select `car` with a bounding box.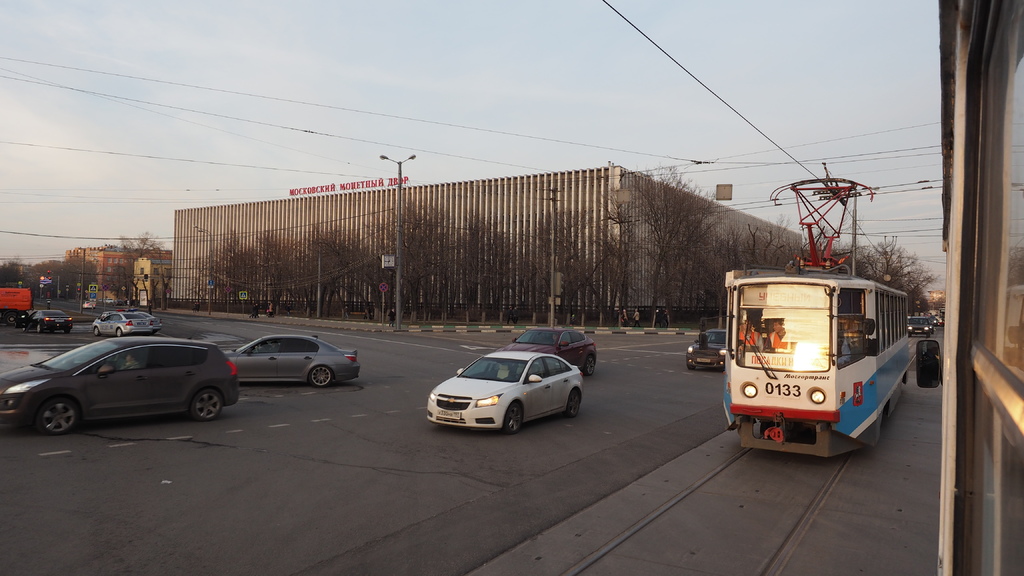
left=0, top=330, right=236, bottom=424.
